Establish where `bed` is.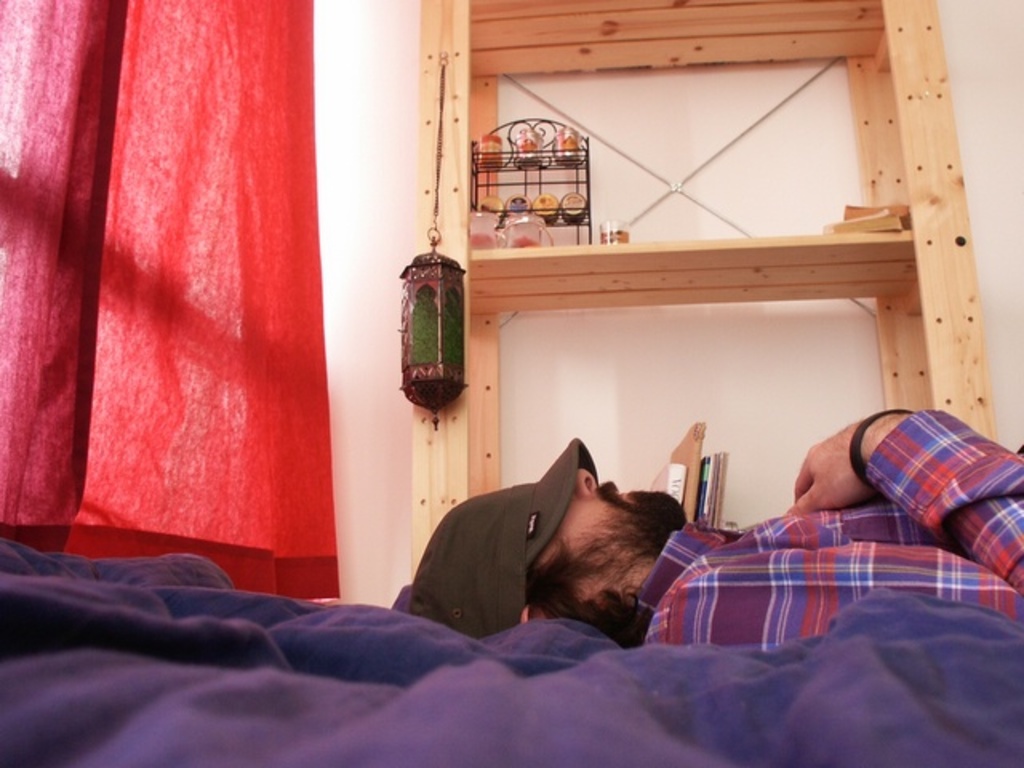
Established at rect(0, 530, 1022, 766).
